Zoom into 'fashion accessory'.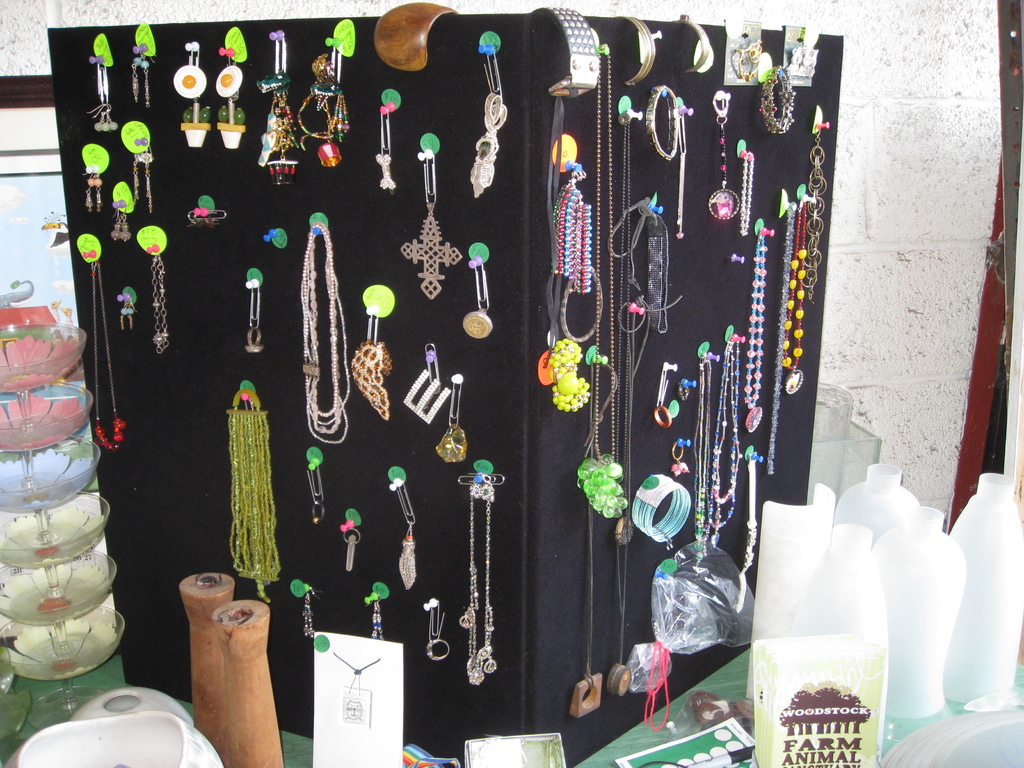
Zoom target: [left=463, top=37, right=505, bottom=193].
